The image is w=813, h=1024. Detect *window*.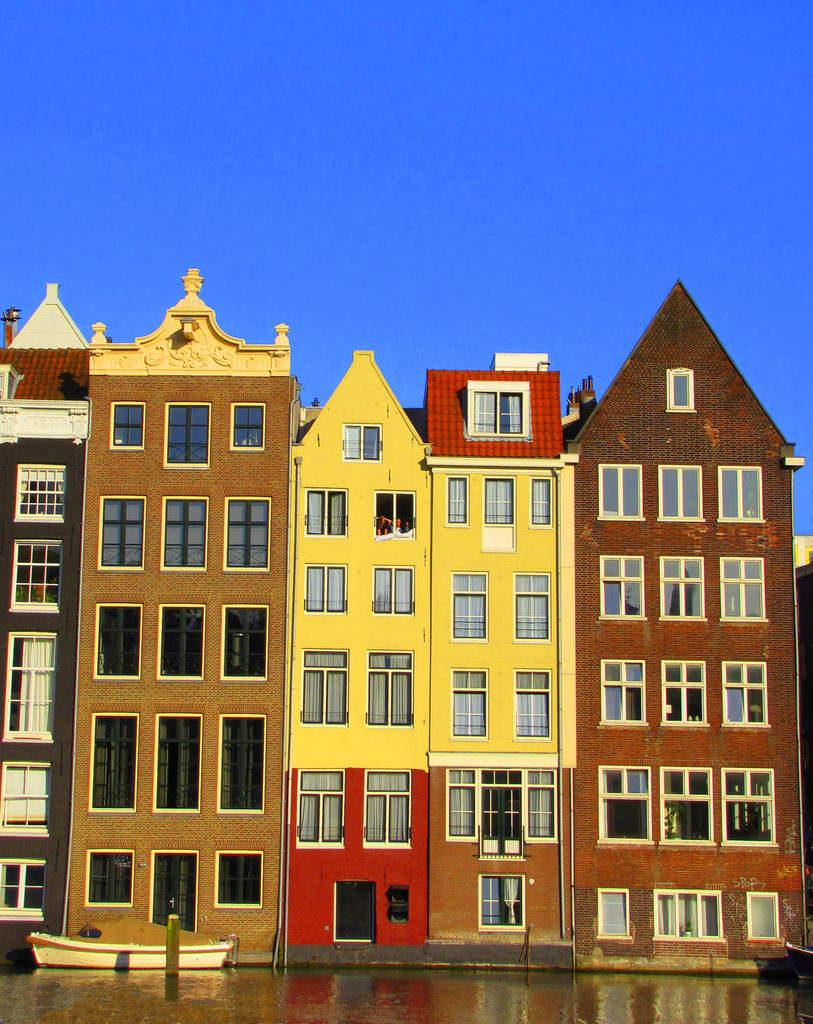
Detection: <region>374, 564, 418, 620</region>.
